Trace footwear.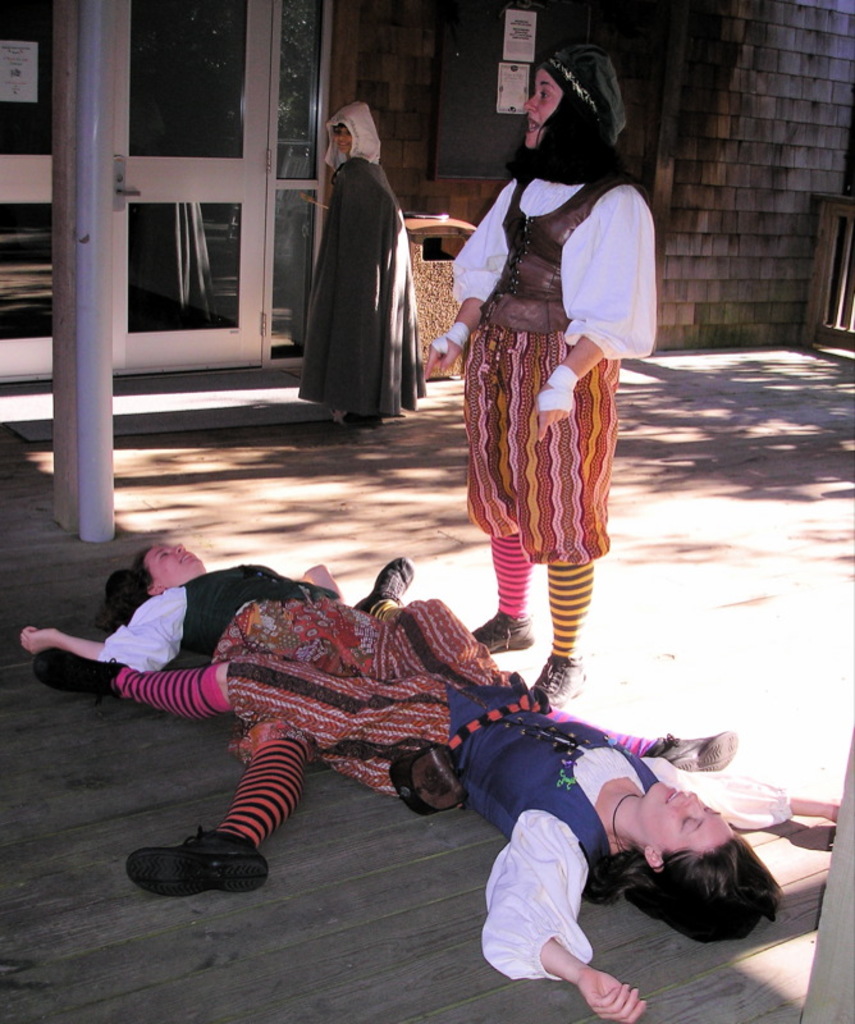
Traced to [x1=352, y1=553, x2=415, y2=611].
